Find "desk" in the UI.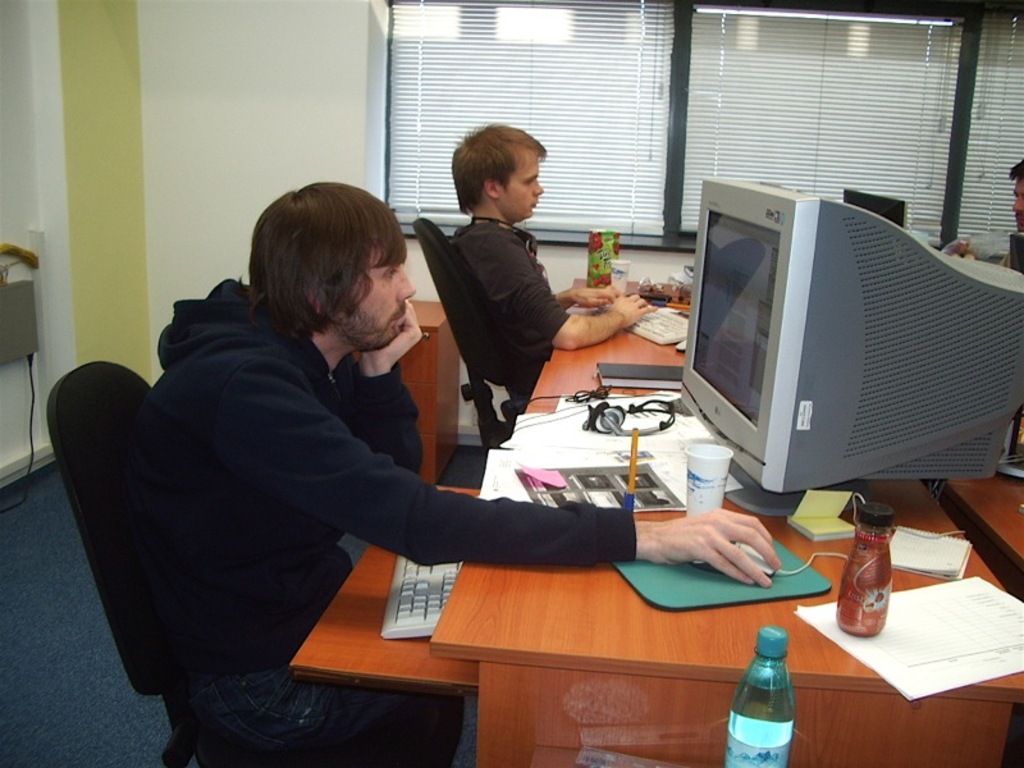
UI element at [509,276,1023,458].
